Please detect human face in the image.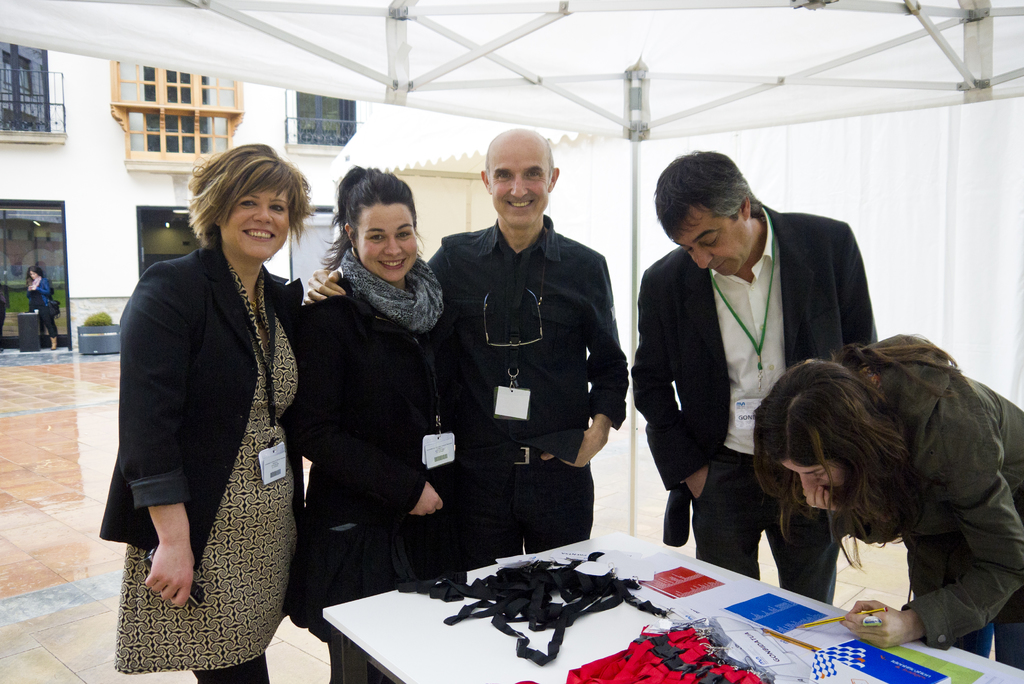
{"x1": 220, "y1": 180, "x2": 299, "y2": 255}.
